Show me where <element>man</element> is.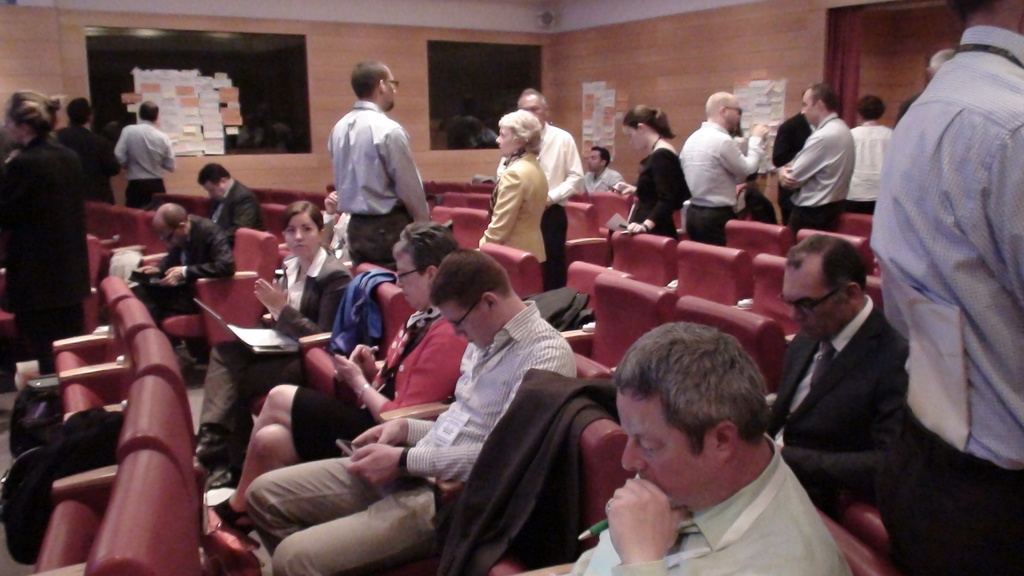
<element>man</element> is at x1=193, y1=163, x2=264, y2=247.
